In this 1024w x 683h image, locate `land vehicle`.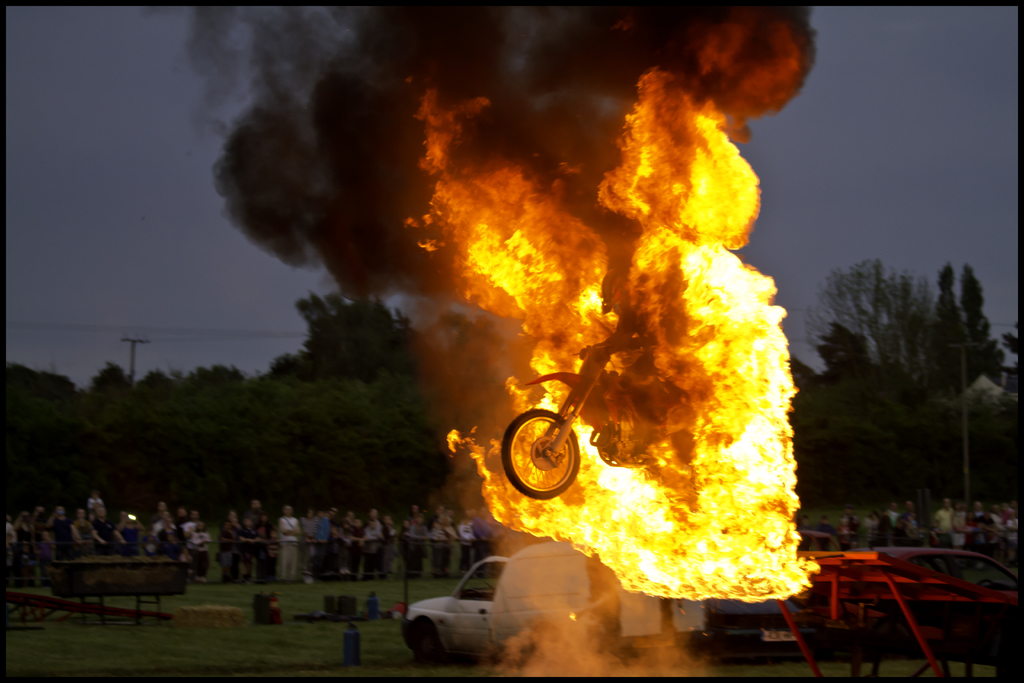
Bounding box: select_region(500, 342, 699, 504).
